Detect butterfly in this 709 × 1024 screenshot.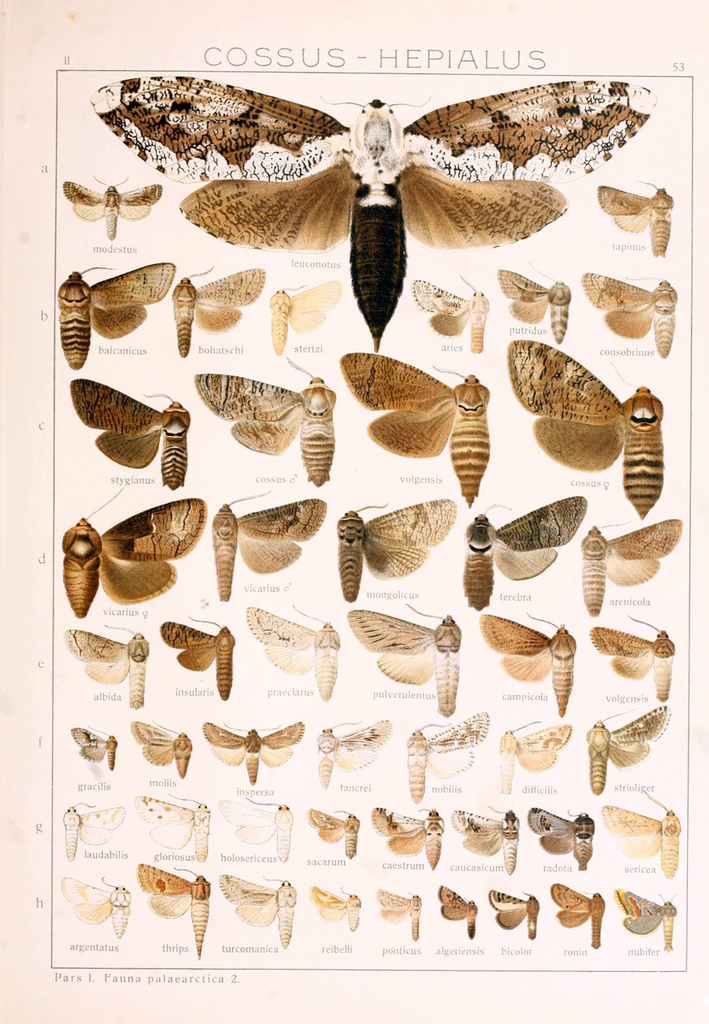
Detection: locate(585, 706, 669, 790).
